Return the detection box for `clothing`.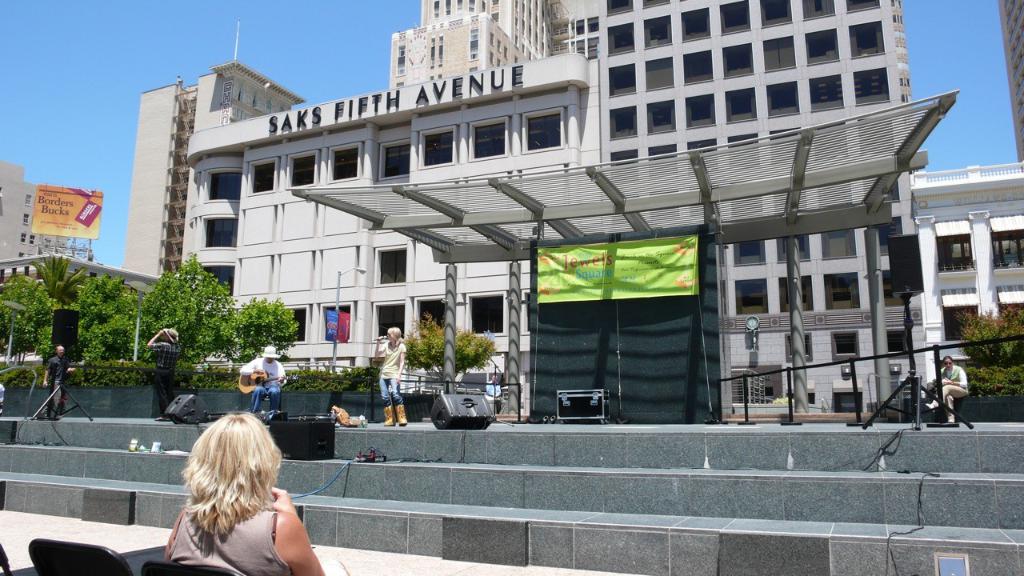
(x1=170, y1=493, x2=307, y2=570).
